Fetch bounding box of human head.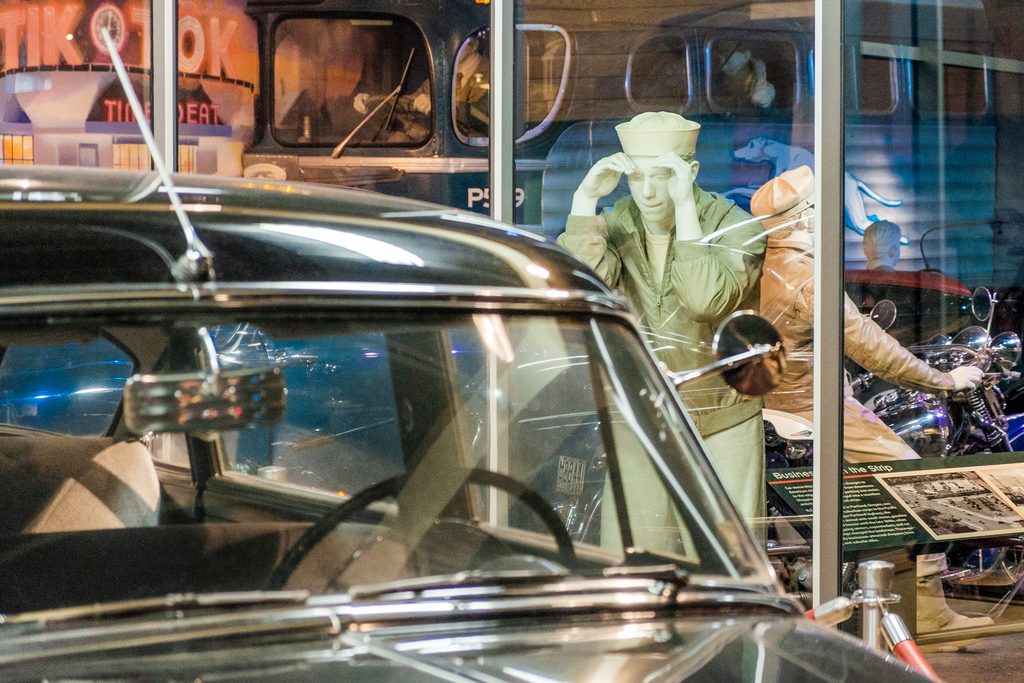
Bbox: region(622, 154, 704, 227).
